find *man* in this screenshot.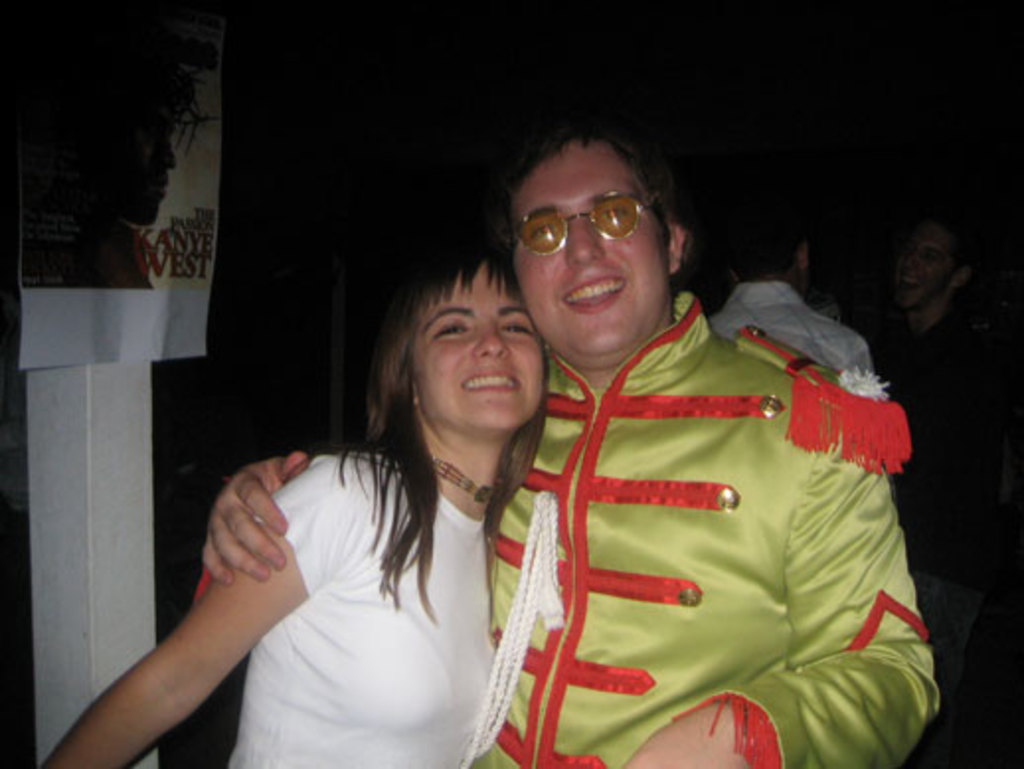
The bounding box for *man* is 836:210:1014:579.
